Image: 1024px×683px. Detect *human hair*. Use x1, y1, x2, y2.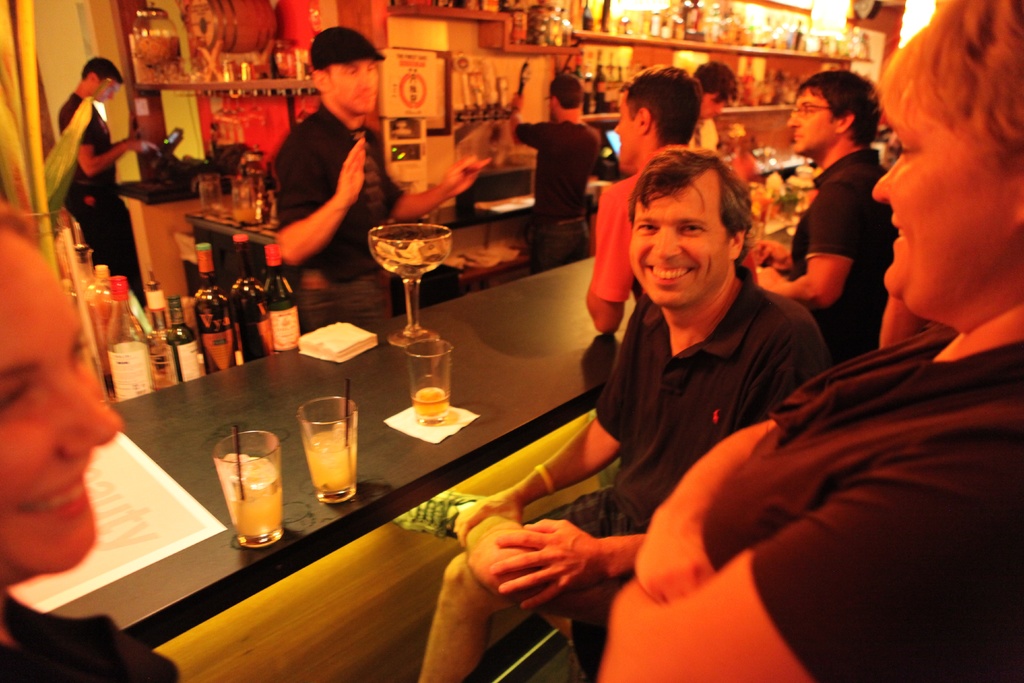
801, 70, 883, 150.
